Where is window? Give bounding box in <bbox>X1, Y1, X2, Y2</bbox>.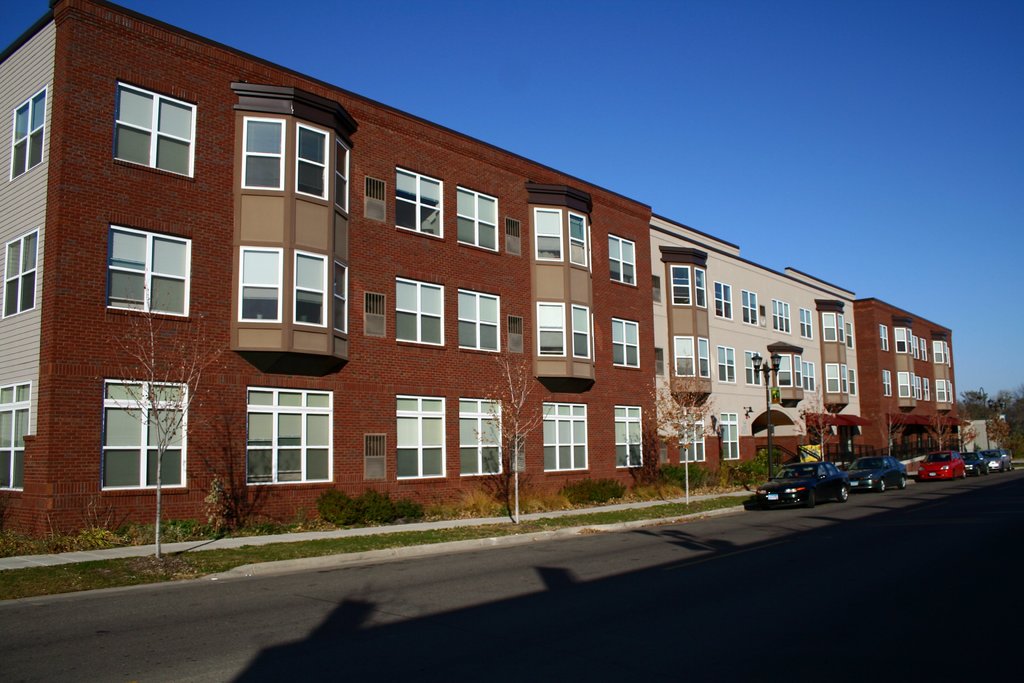
<bbox>463, 396, 504, 477</bbox>.
